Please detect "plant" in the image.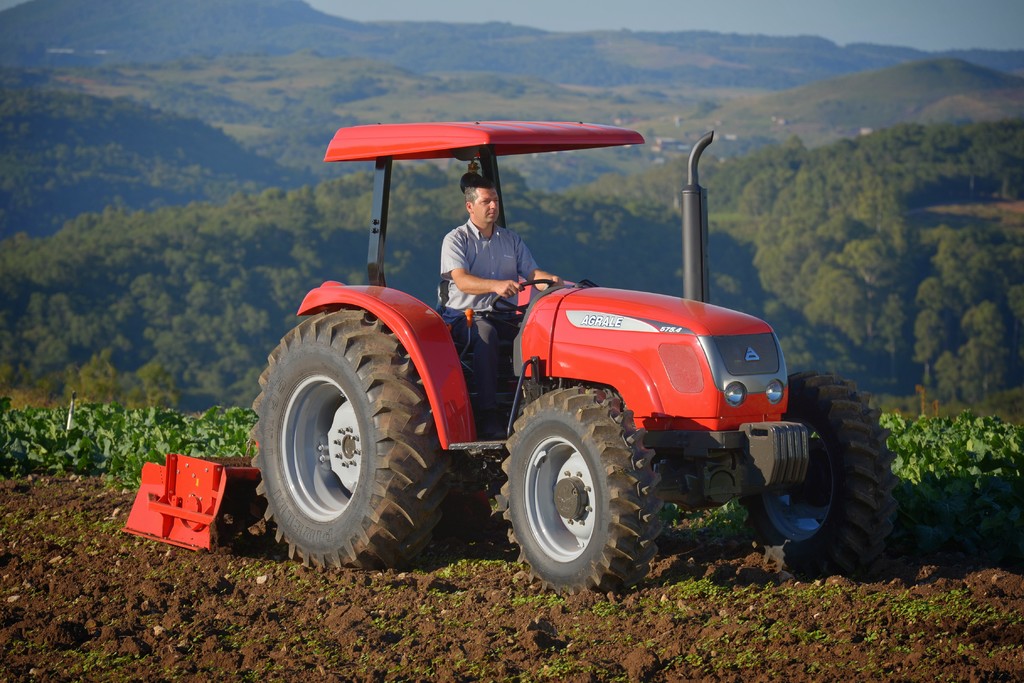
box=[0, 403, 264, 497].
